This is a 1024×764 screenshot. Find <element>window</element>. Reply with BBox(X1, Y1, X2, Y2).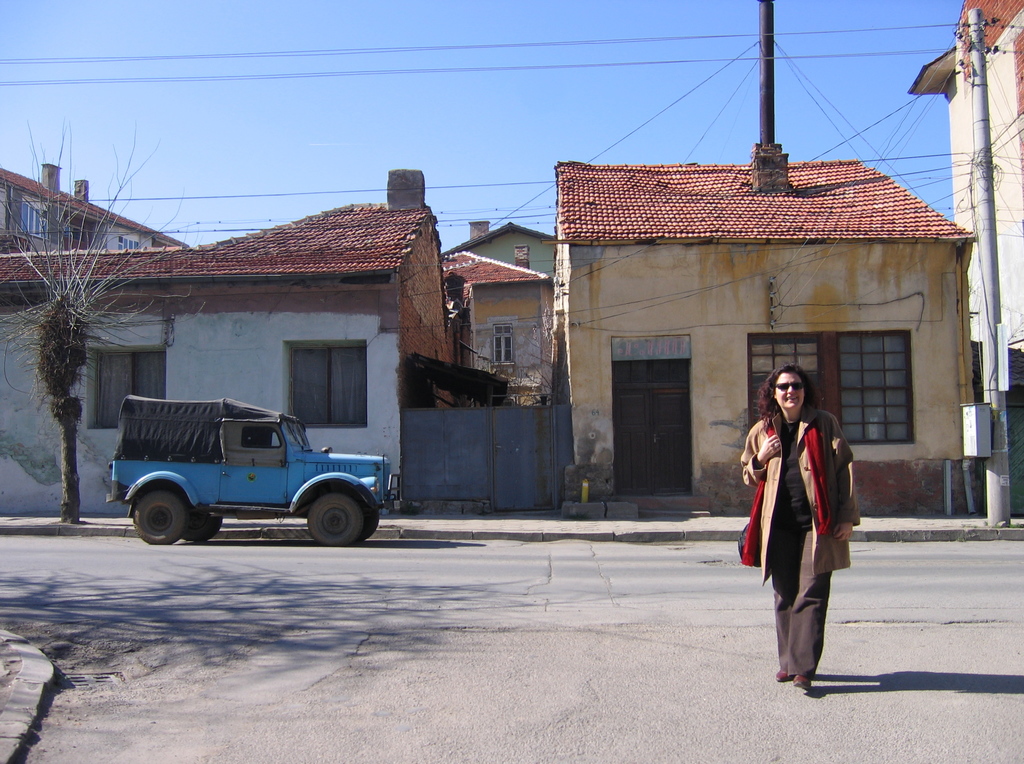
BBox(840, 230, 965, 473).
